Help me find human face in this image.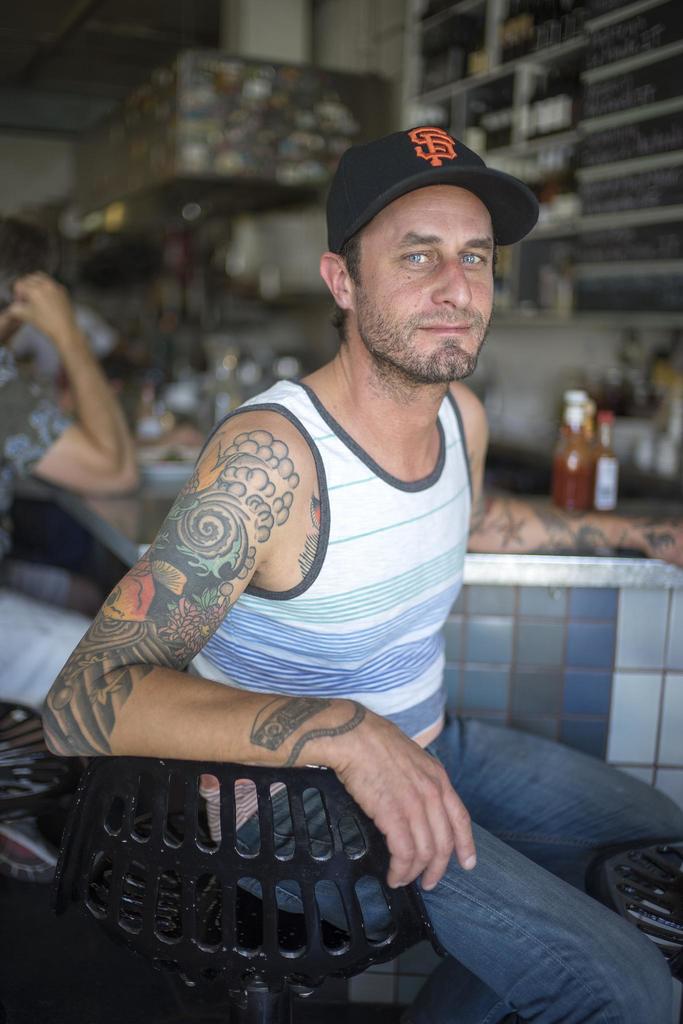
Found it: Rect(343, 174, 504, 393).
